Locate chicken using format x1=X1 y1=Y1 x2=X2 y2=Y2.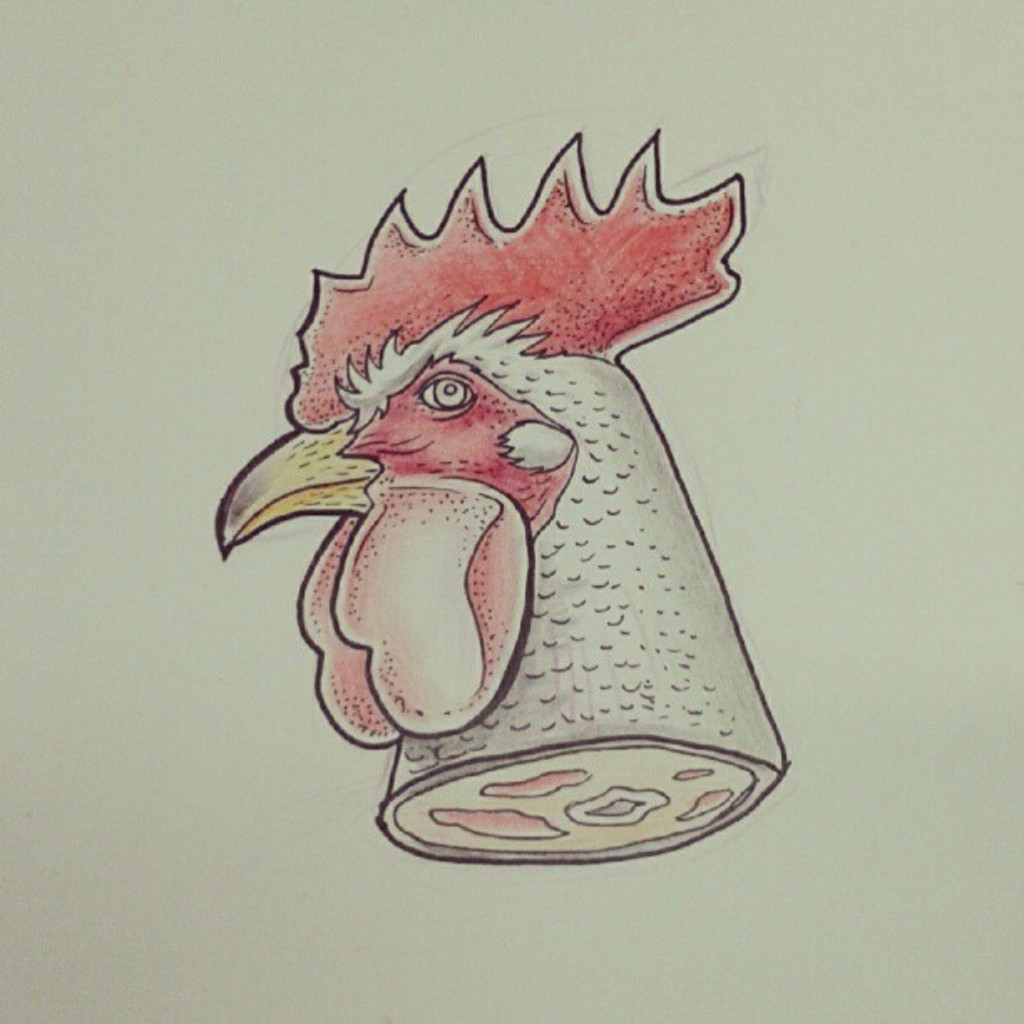
x1=216 y1=119 x2=793 y2=867.
